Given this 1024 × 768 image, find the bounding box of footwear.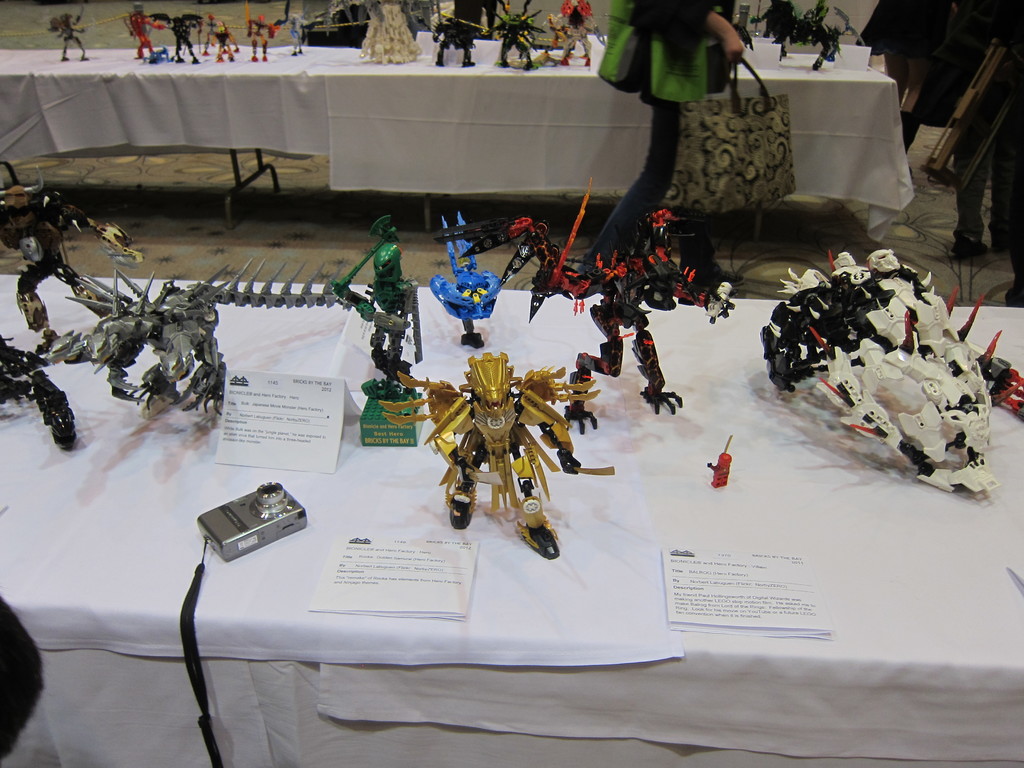
detection(260, 53, 269, 63).
